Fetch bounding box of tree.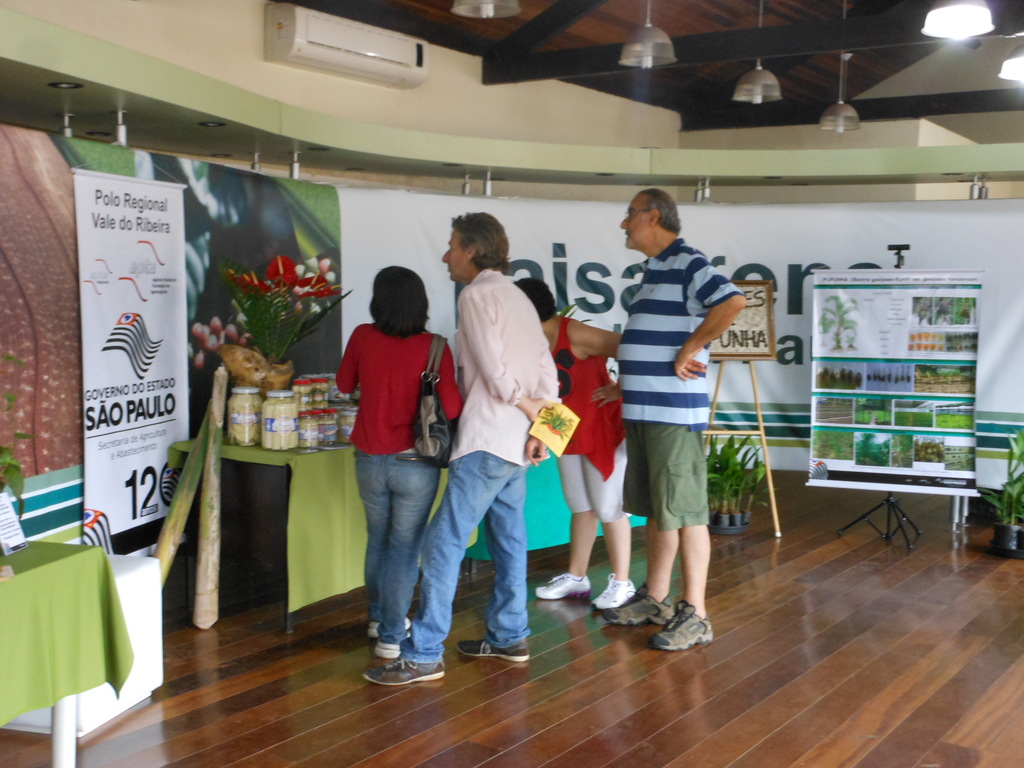
Bbox: crop(819, 294, 858, 349).
